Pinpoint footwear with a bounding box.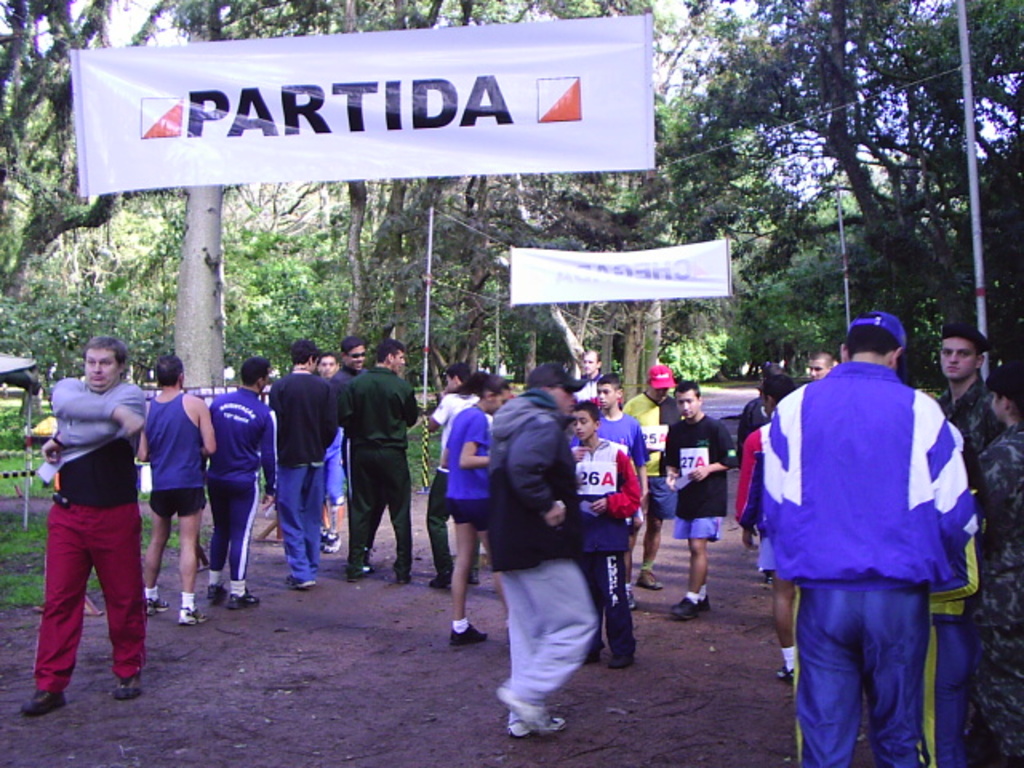
Rect(227, 587, 261, 611).
